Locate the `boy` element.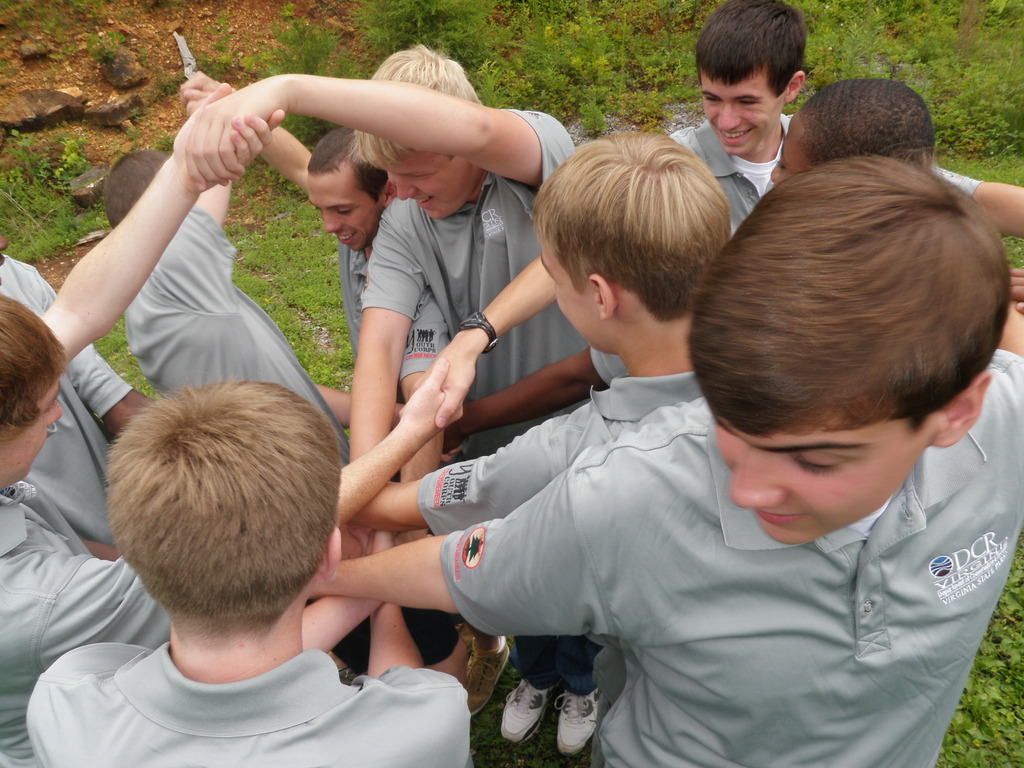
Element bbox: <bbox>650, 0, 1023, 246</bbox>.
